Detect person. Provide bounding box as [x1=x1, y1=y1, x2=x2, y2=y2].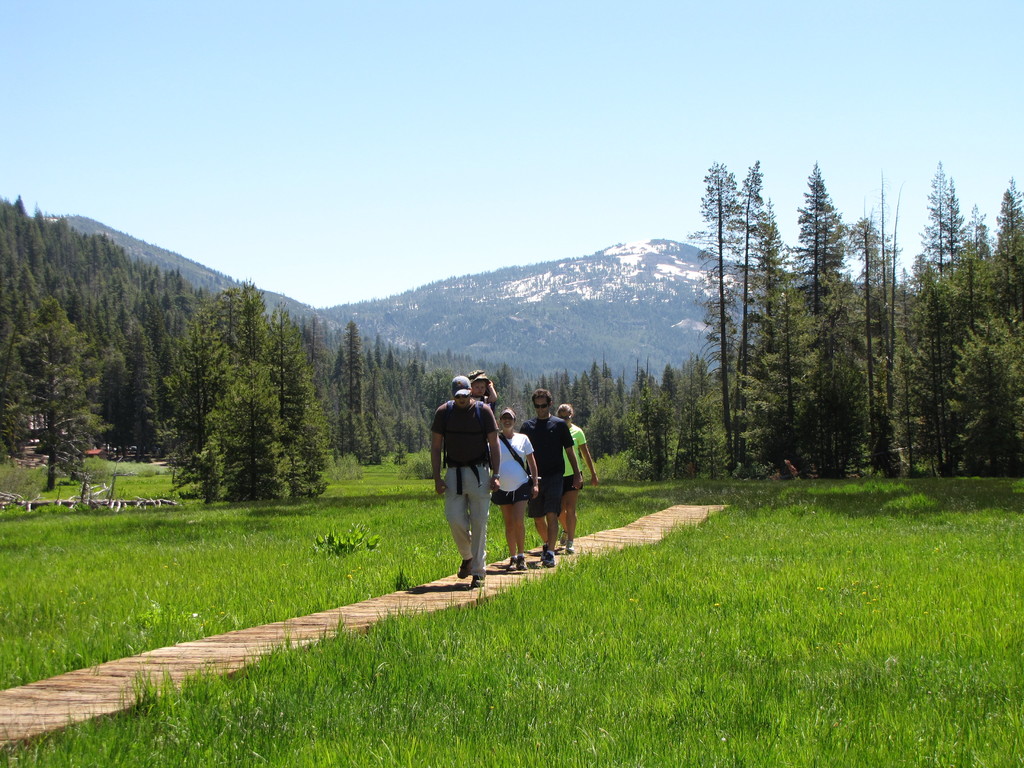
[x1=558, y1=400, x2=600, y2=559].
